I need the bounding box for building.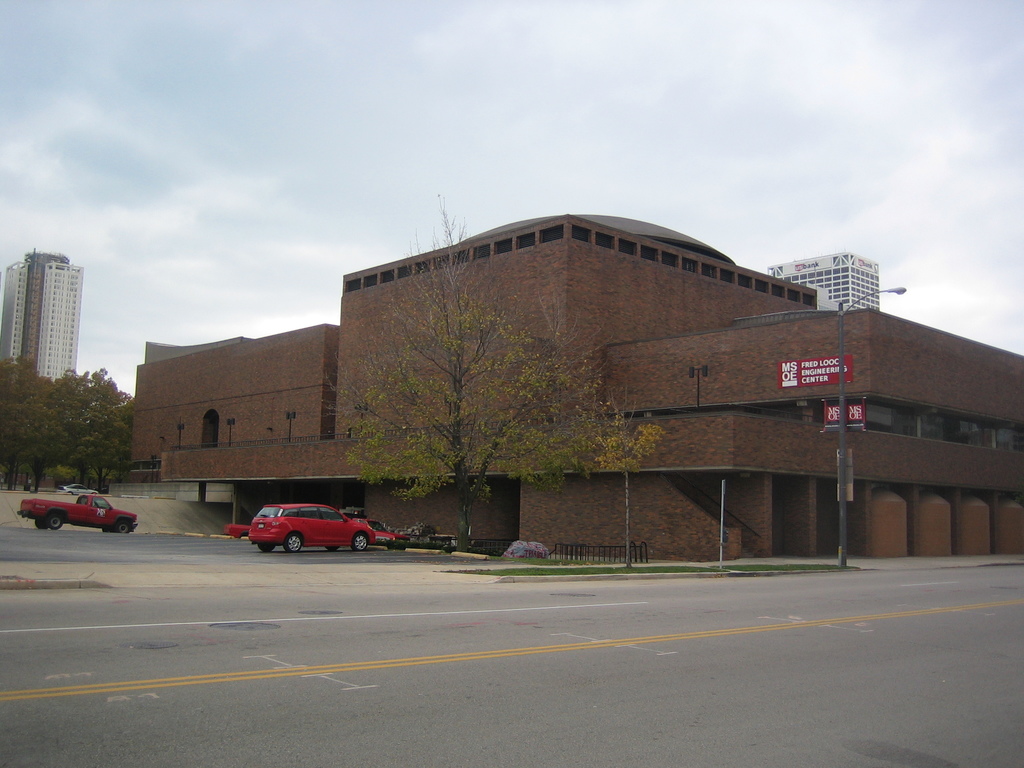
Here it is: [134,211,1023,568].
